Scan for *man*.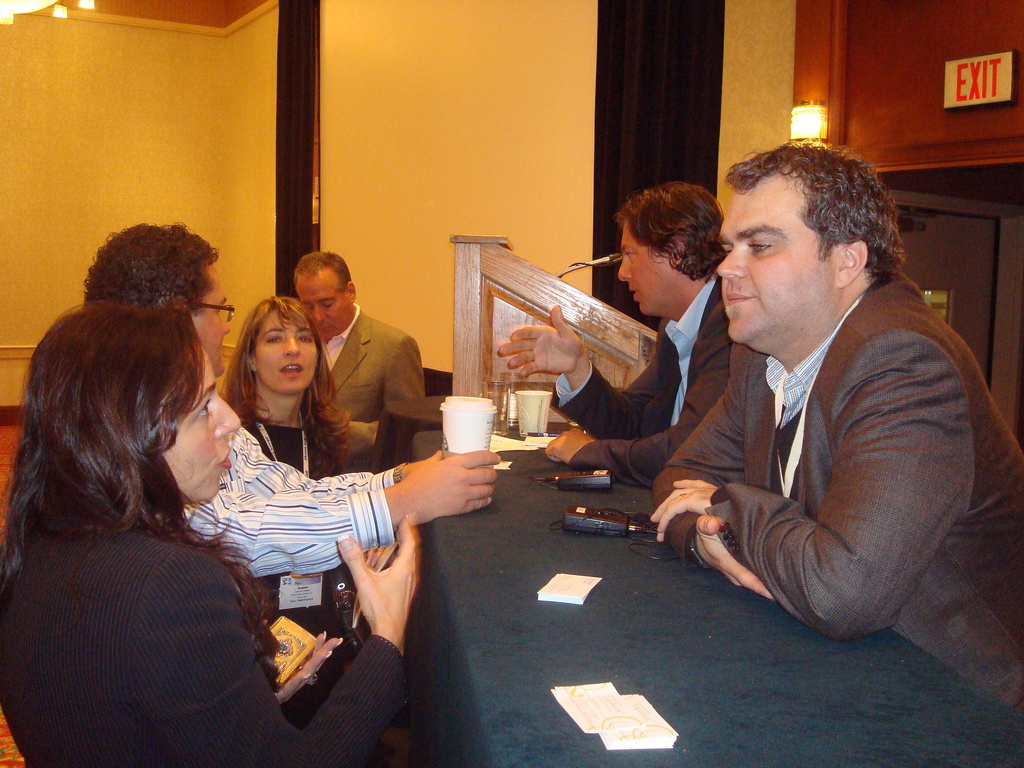
Scan result: 80,220,489,728.
